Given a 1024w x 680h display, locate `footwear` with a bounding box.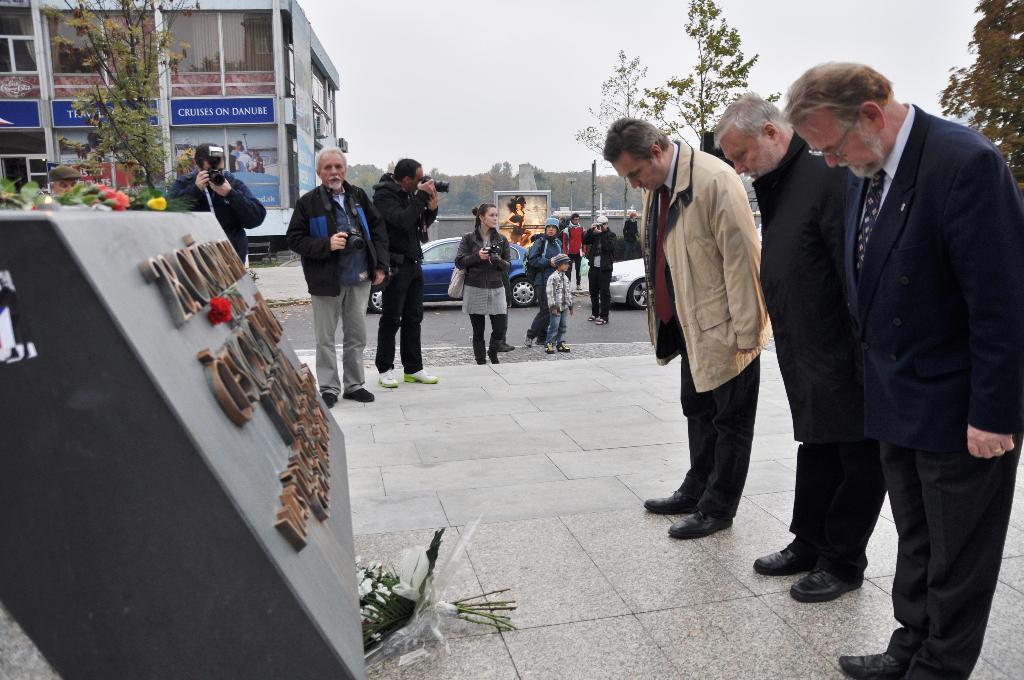
Located: (x1=378, y1=366, x2=399, y2=388).
